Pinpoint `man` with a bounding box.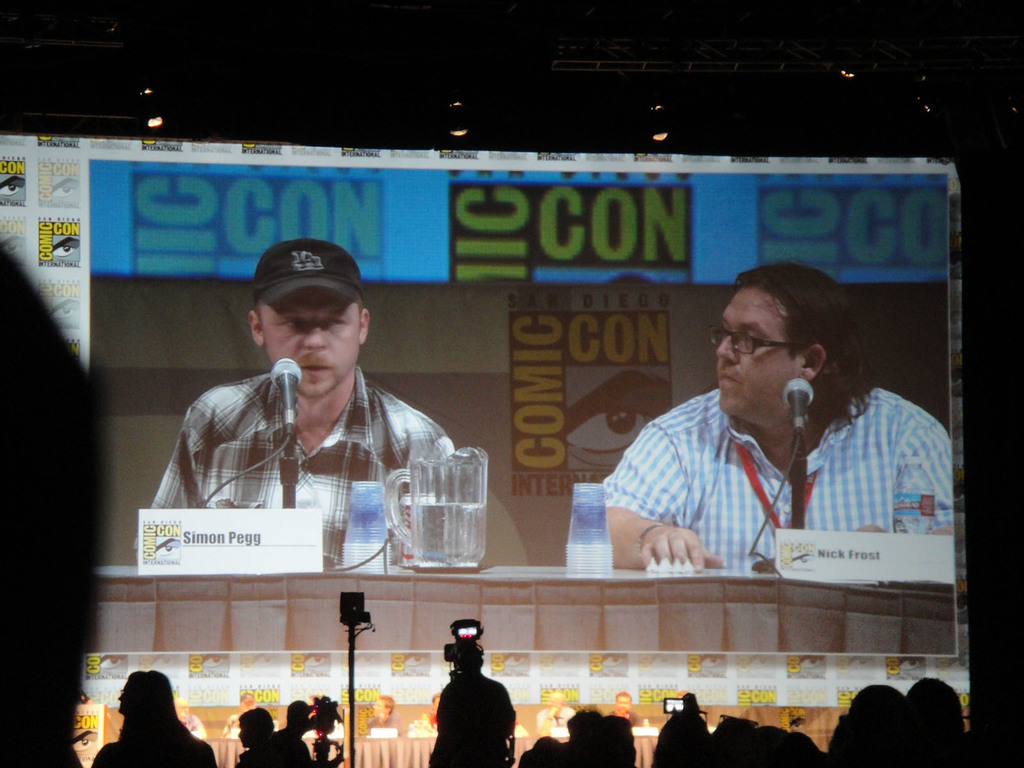
<box>427,646,516,767</box>.
